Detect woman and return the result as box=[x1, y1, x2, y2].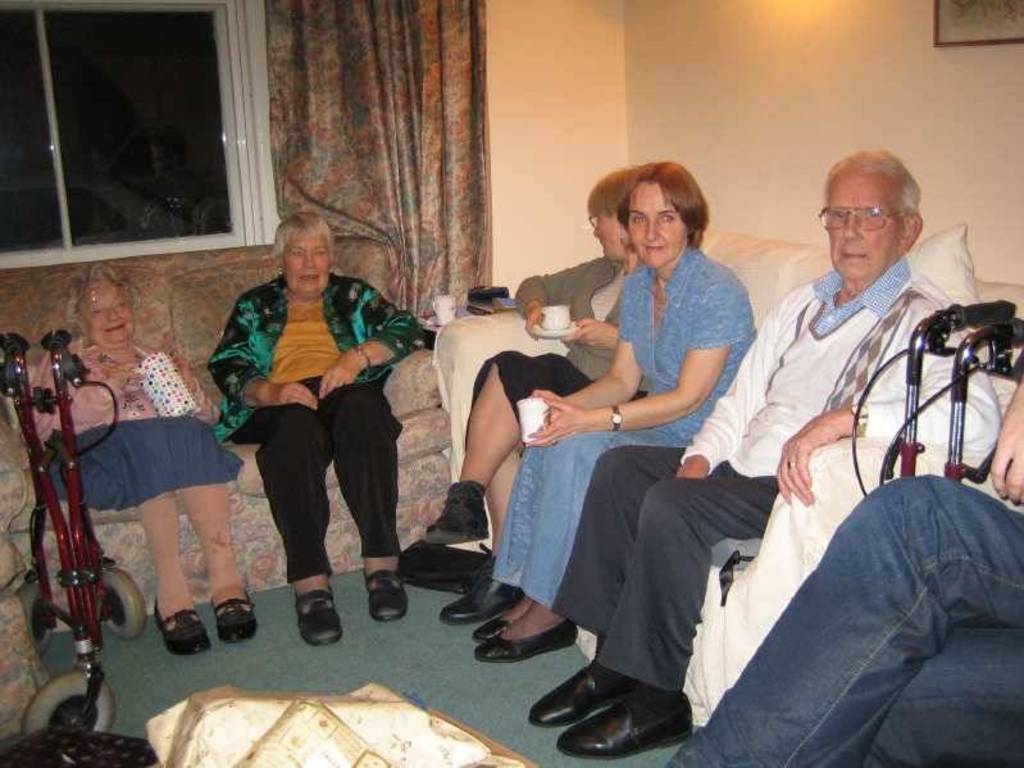
box=[472, 158, 759, 660].
